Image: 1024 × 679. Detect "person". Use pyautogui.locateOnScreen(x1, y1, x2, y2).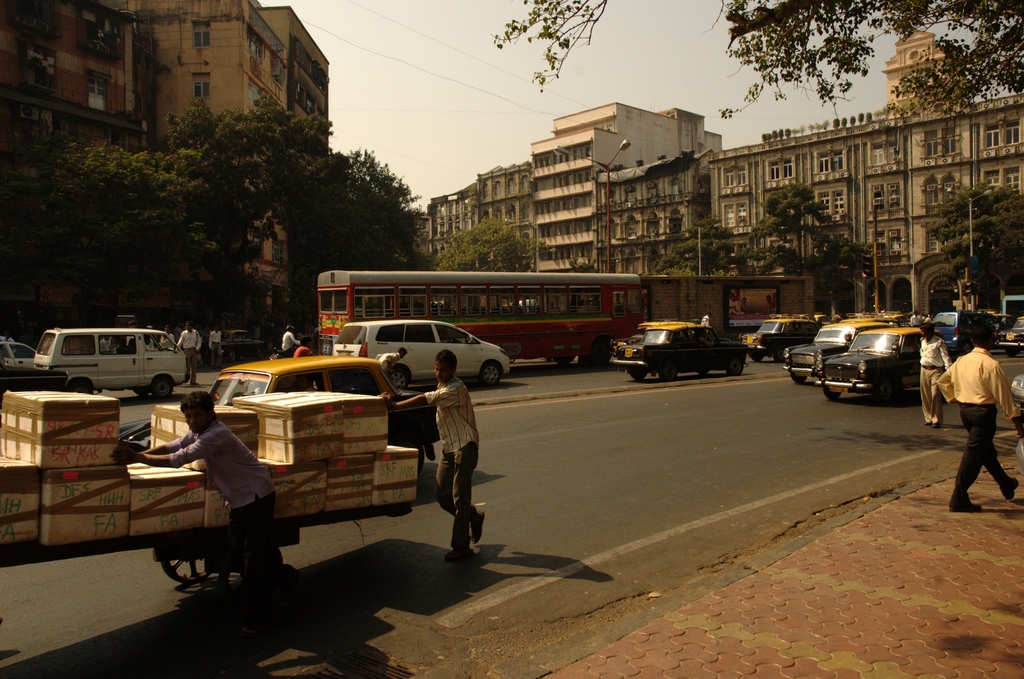
pyautogui.locateOnScreen(833, 312, 842, 322).
